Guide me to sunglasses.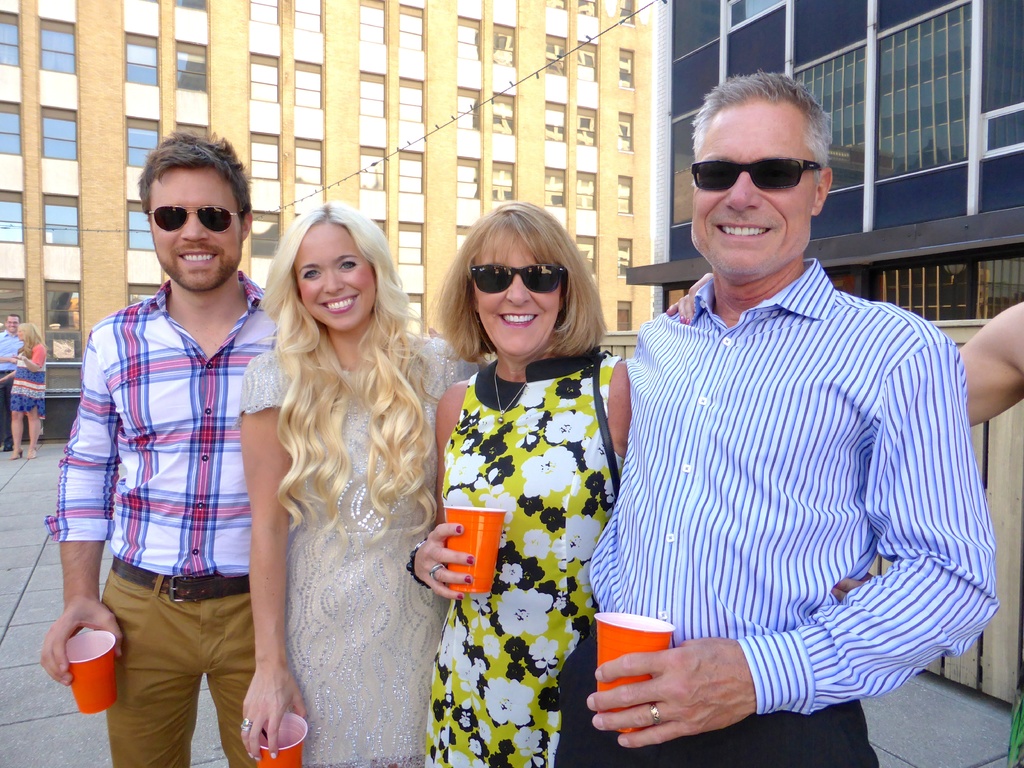
Guidance: box=[691, 160, 824, 196].
